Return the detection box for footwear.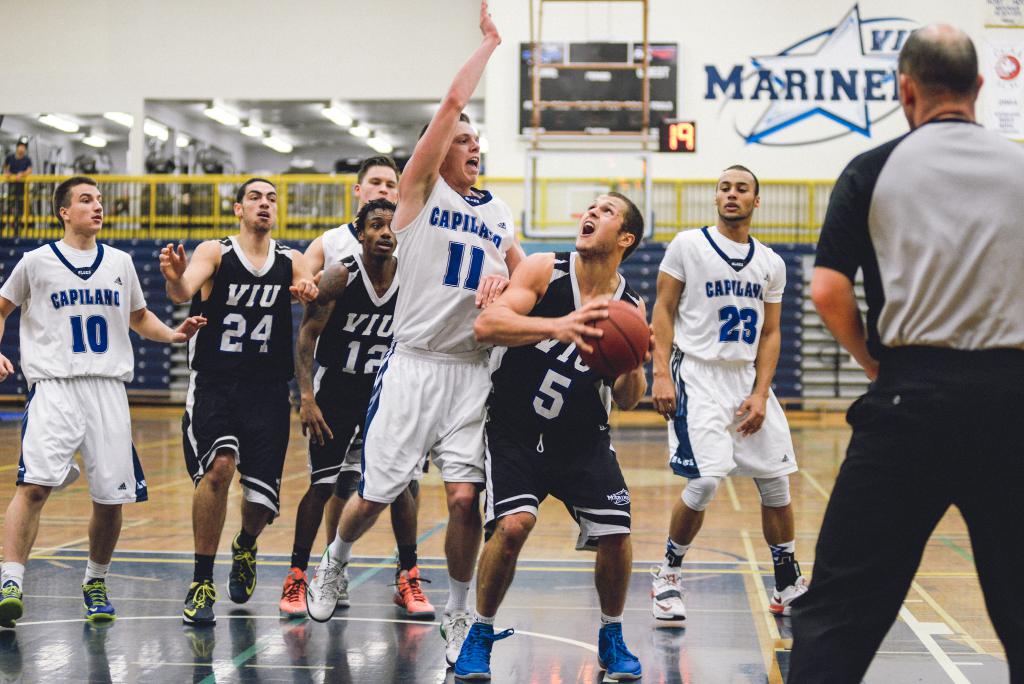
(593, 622, 644, 681).
